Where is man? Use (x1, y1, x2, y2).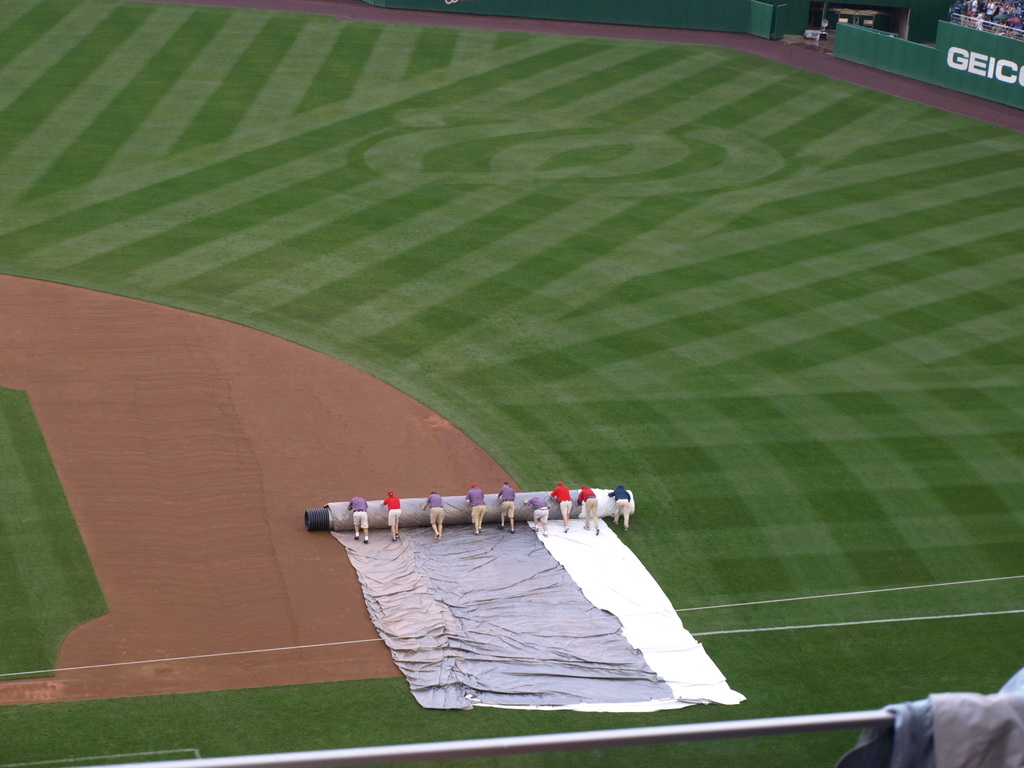
(579, 482, 600, 532).
